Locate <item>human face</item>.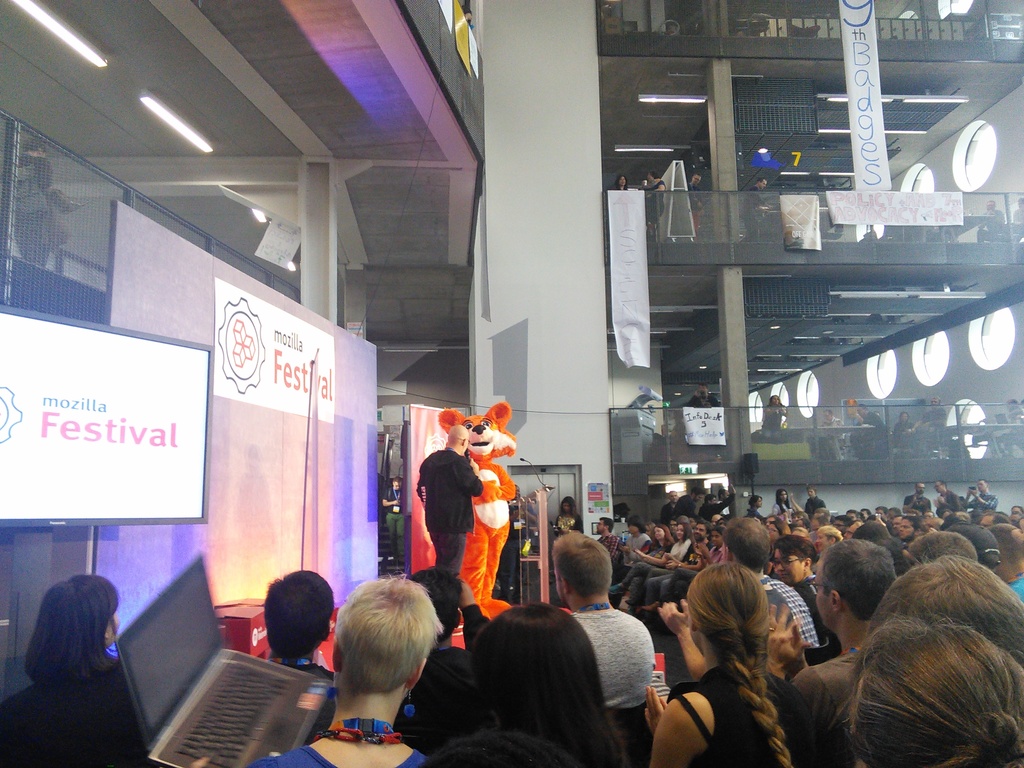
Bounding box: <bbox>628, 525, 638, 534</bbox>.
